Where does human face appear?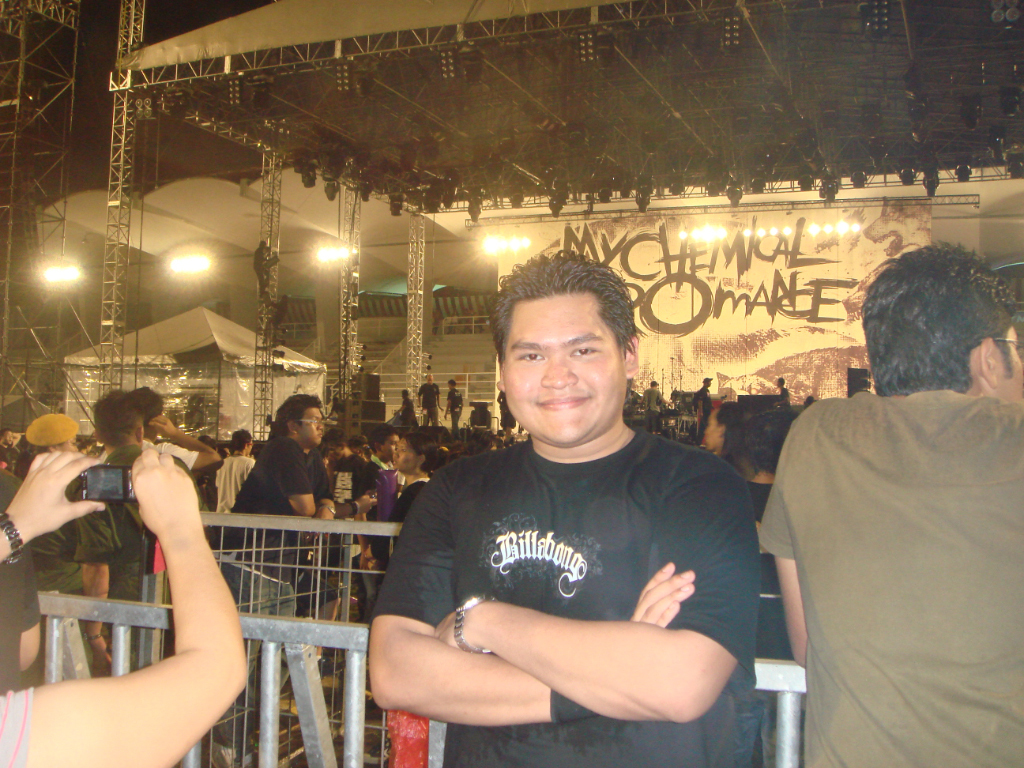
Appears at bbox=(995, 319, 1021, 407).
